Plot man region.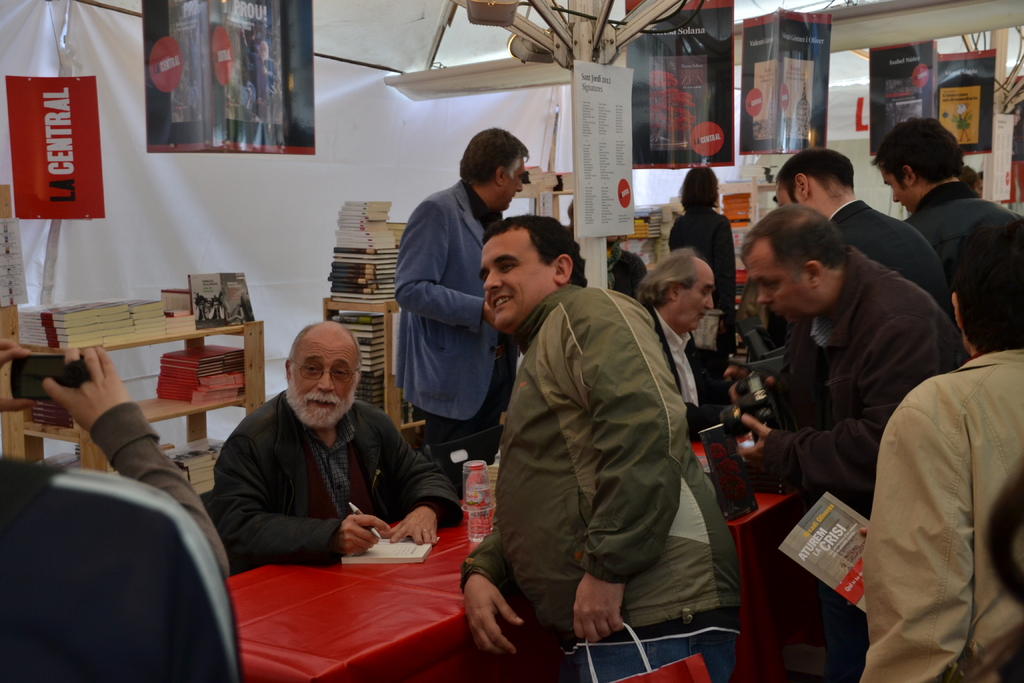
Plotted at Rect(463, 212, 746, 682).
